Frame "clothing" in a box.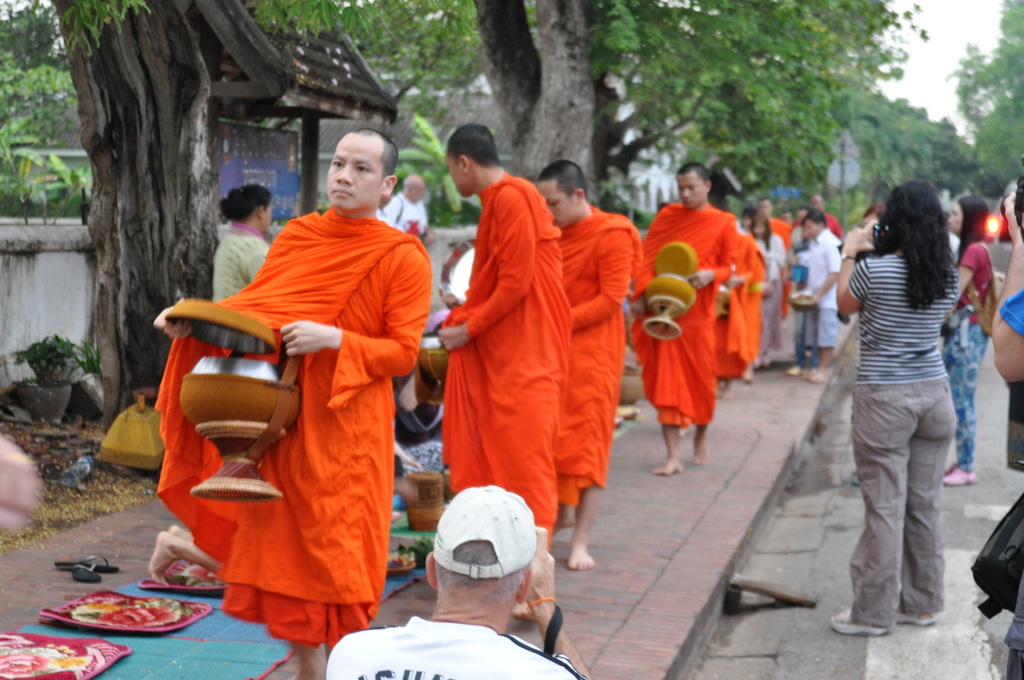
bbox(327, 609, 579, 677).
